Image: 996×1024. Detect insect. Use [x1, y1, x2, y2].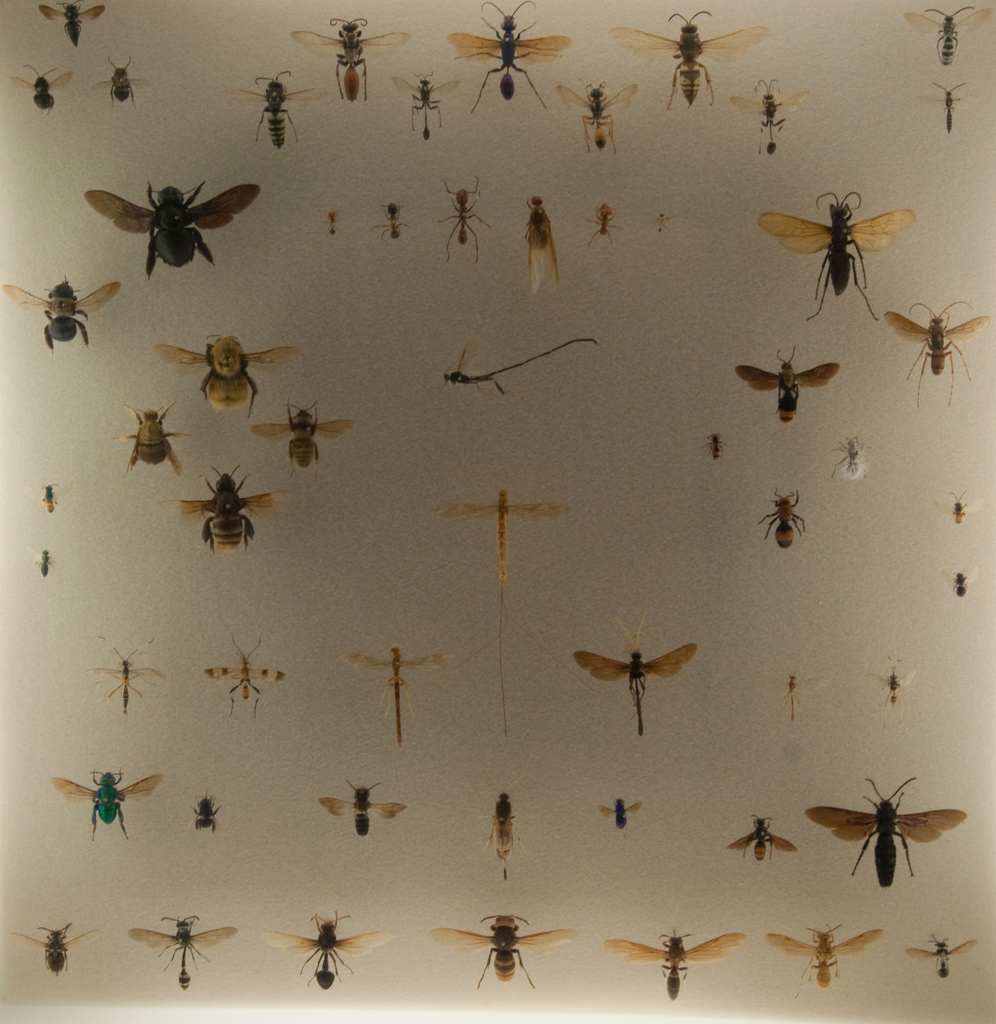
[559, 75, 647, 152].
